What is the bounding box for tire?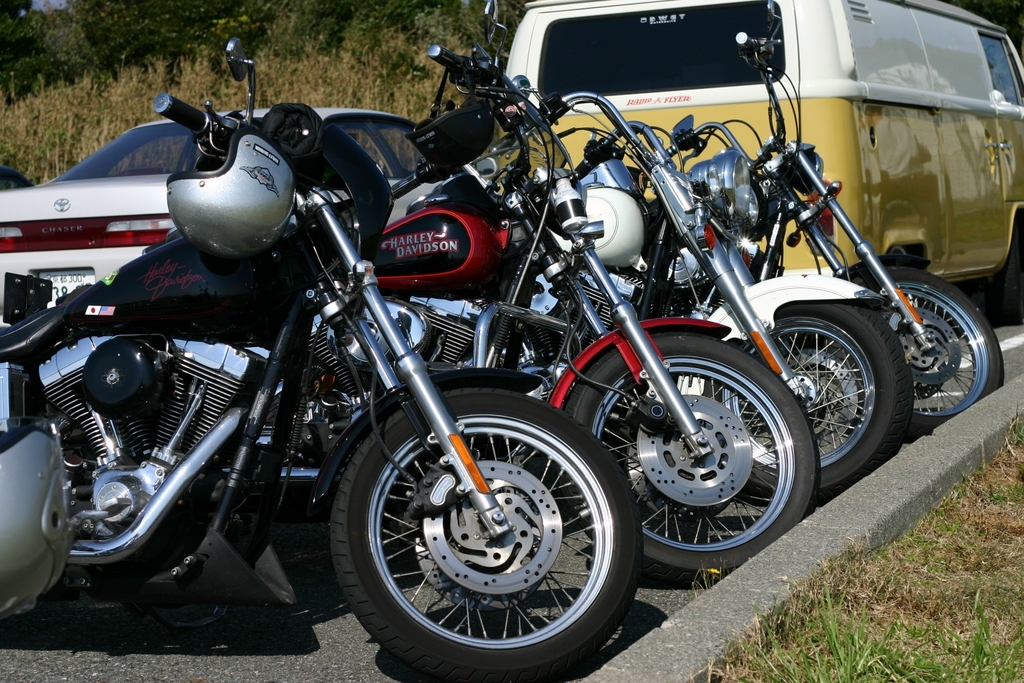
select_region(849, 267, 1002, 435).
